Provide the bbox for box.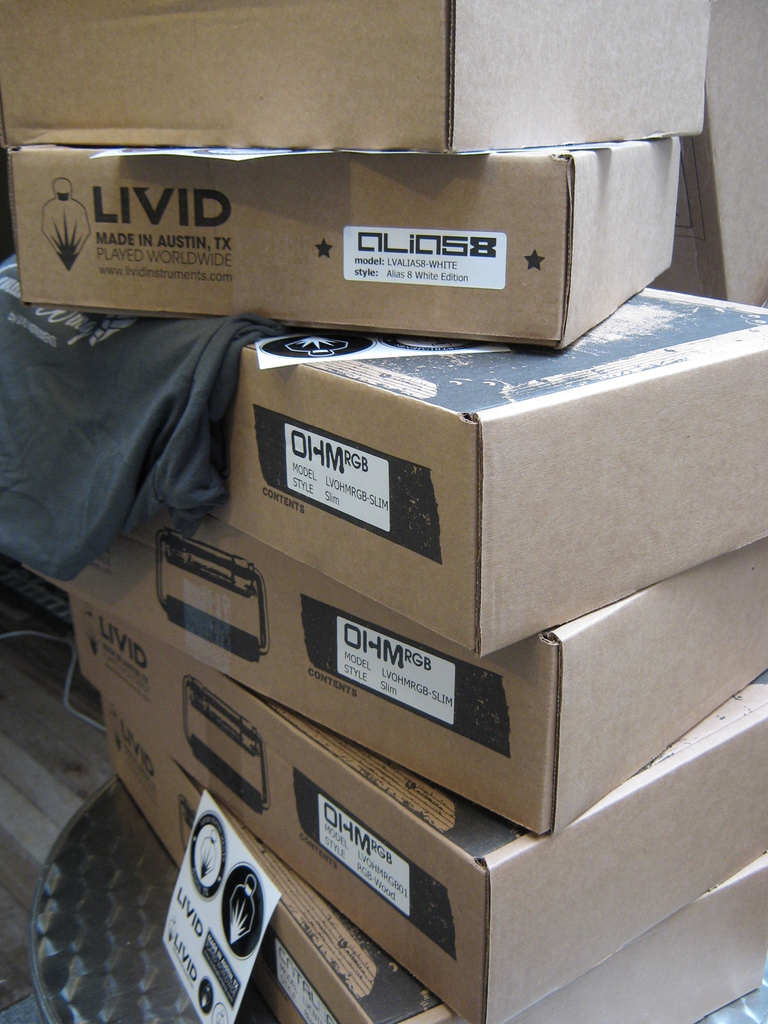
bbox=(8, 131, 713, 362).
